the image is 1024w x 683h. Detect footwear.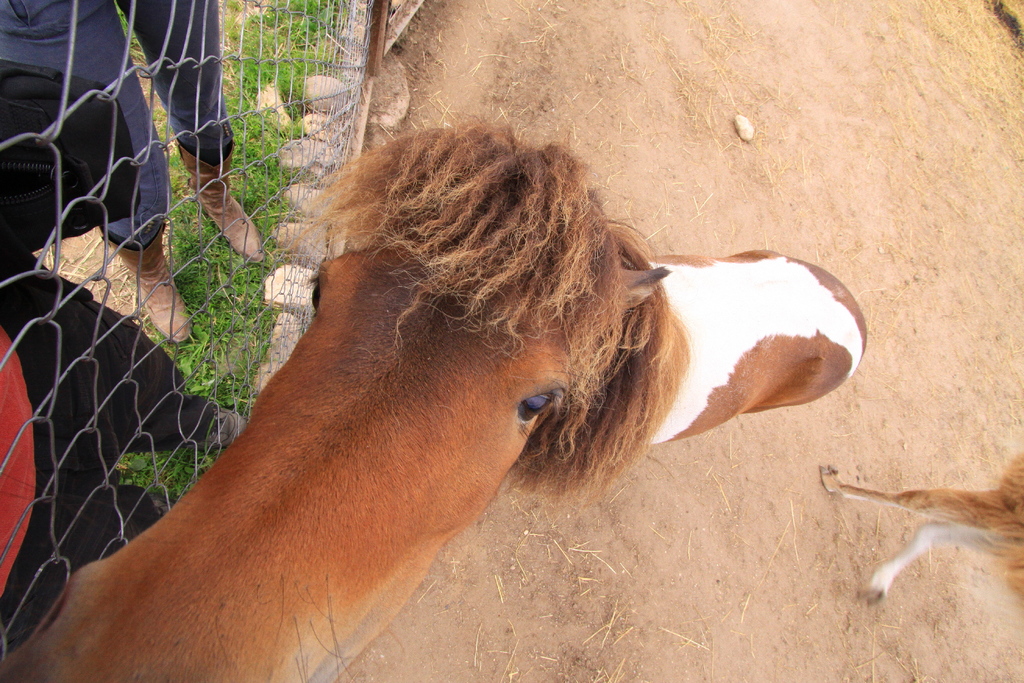
Detection: <region>106, 202, 216, 357</region>.
